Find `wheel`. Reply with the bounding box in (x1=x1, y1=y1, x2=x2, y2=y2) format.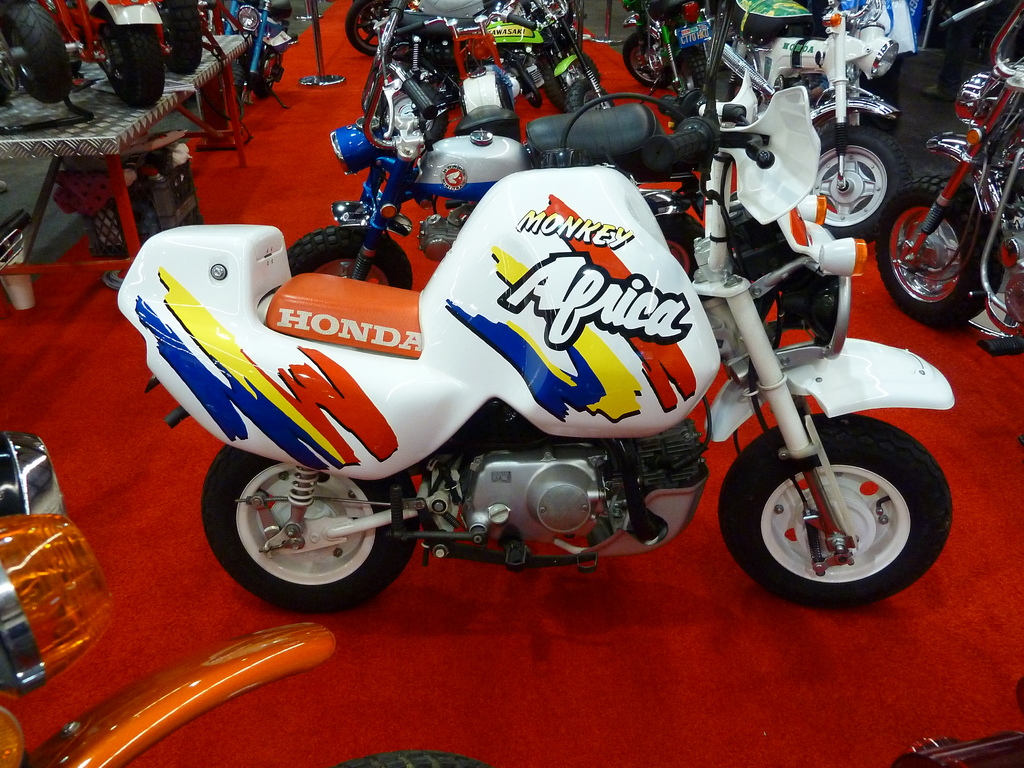
(x1=198, y1=454, x2=394, y2=608).
